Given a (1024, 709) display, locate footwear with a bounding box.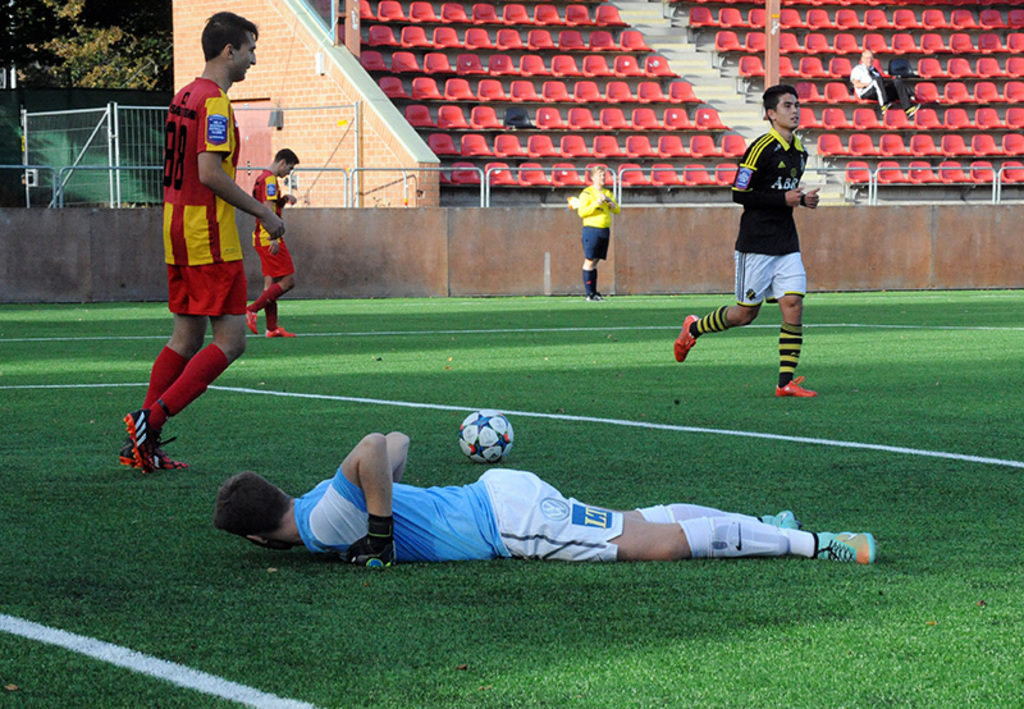
Located: box(266, 324, 293, 338).
